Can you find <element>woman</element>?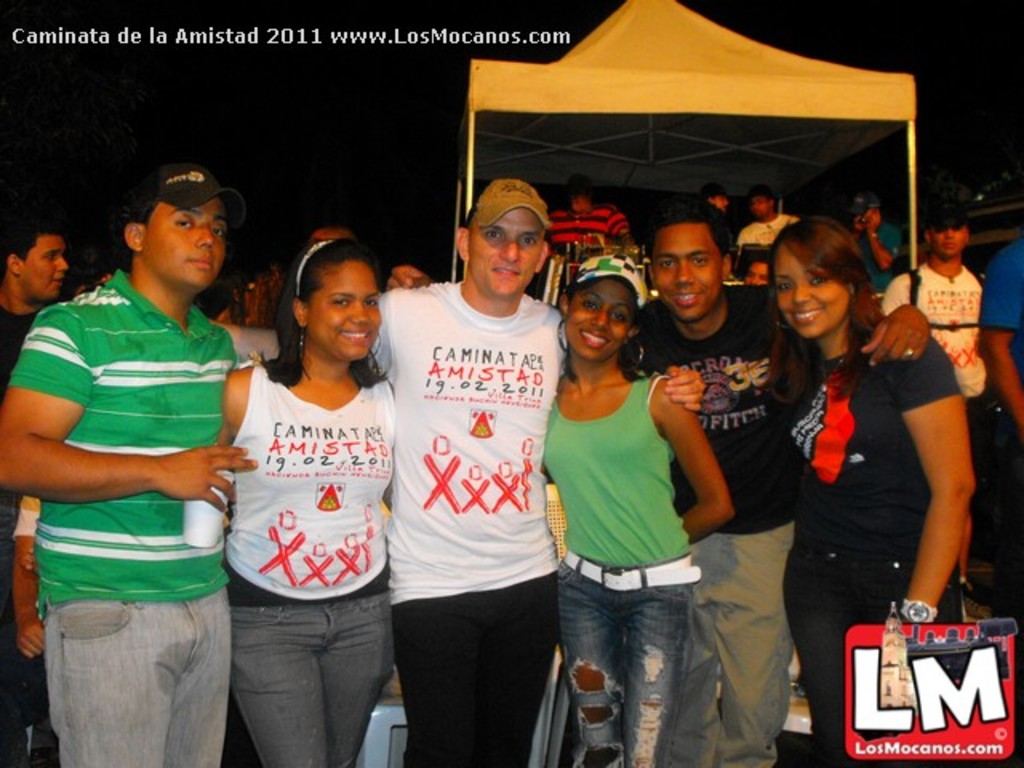
Yes, bounding box: x1=534 y1=256 x2=731 y2=766.
